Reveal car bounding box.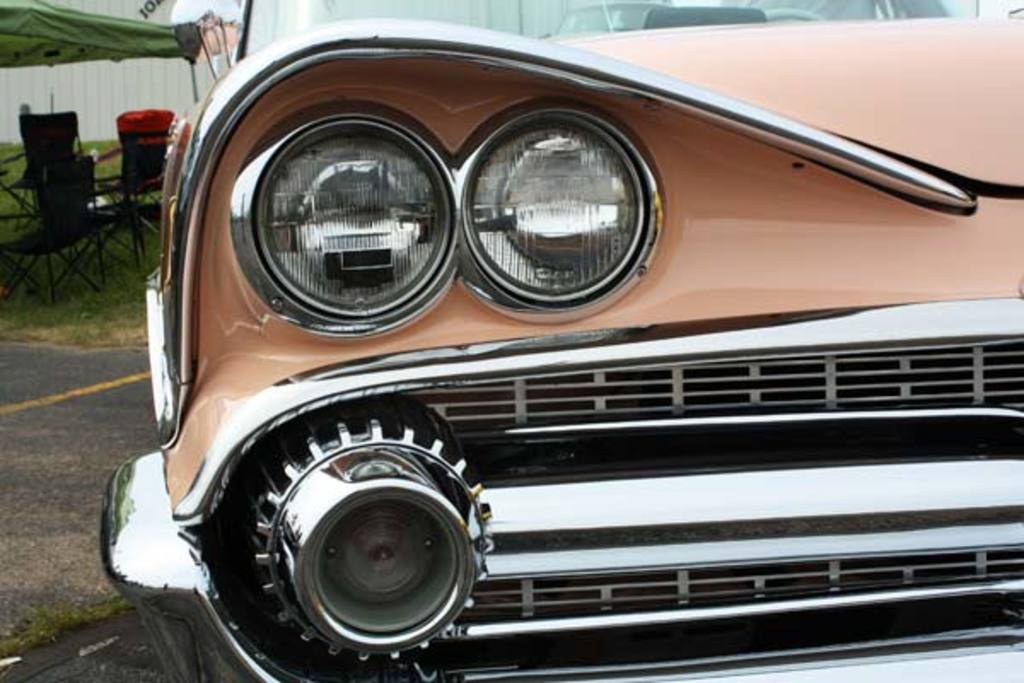
Revealed: {"x1": 99, "y1": 0, "x2": 1022, "y2": 681}.
